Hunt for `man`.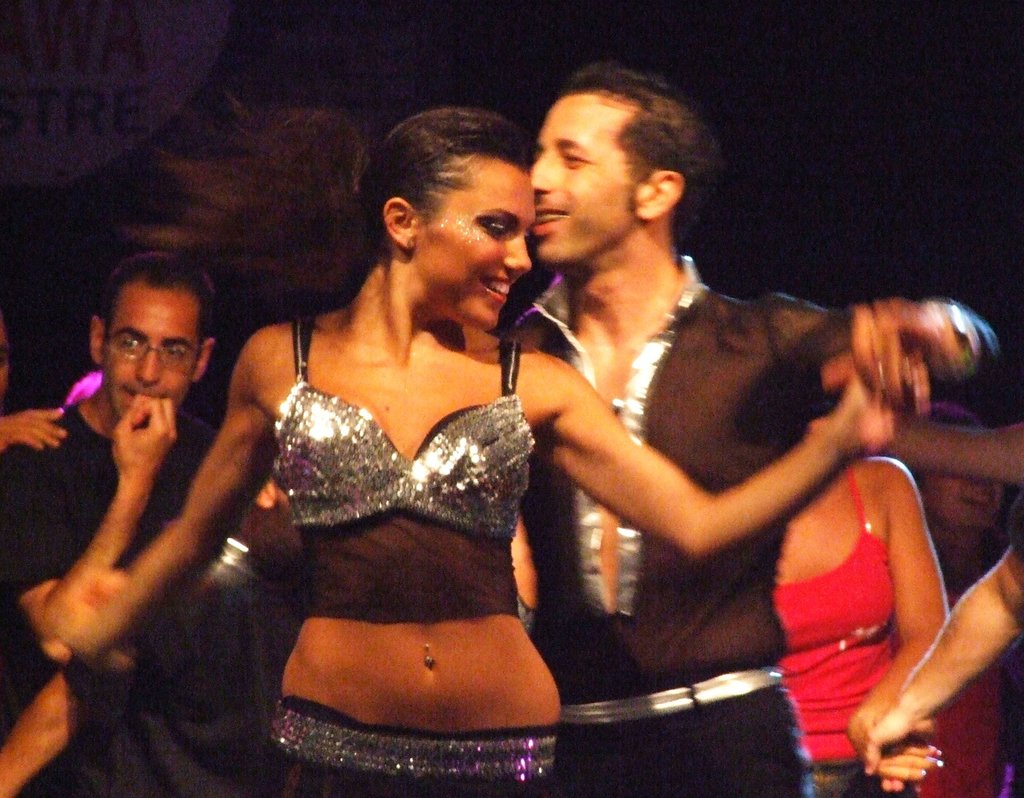
Hunted down at 42/62/996/797.
